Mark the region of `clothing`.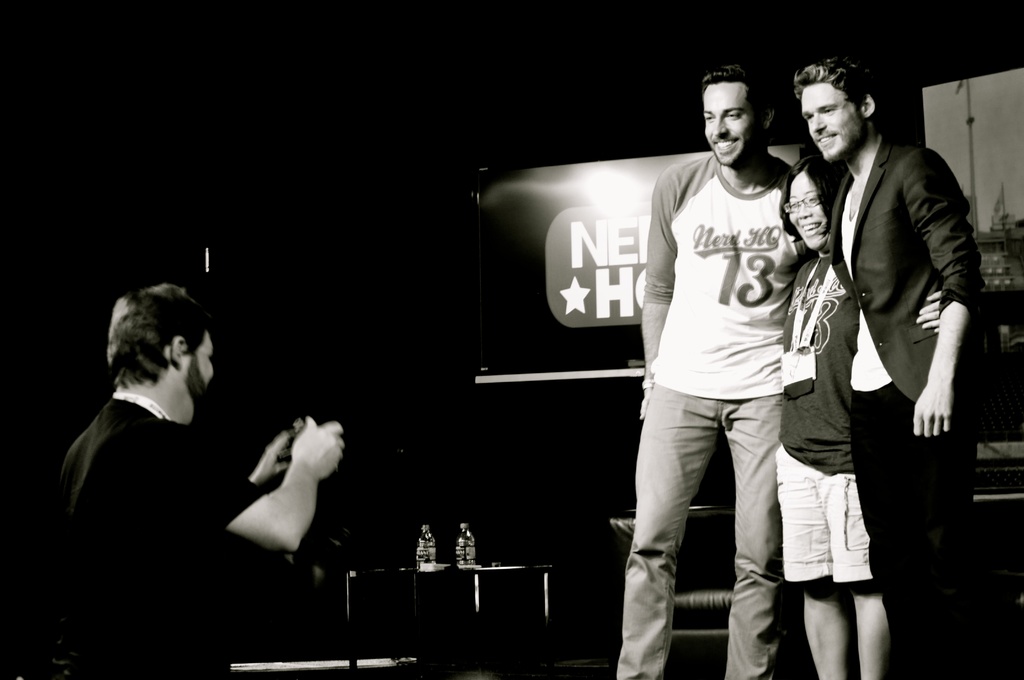
Region: [left=614, top=152, right=819, bottom=679].
